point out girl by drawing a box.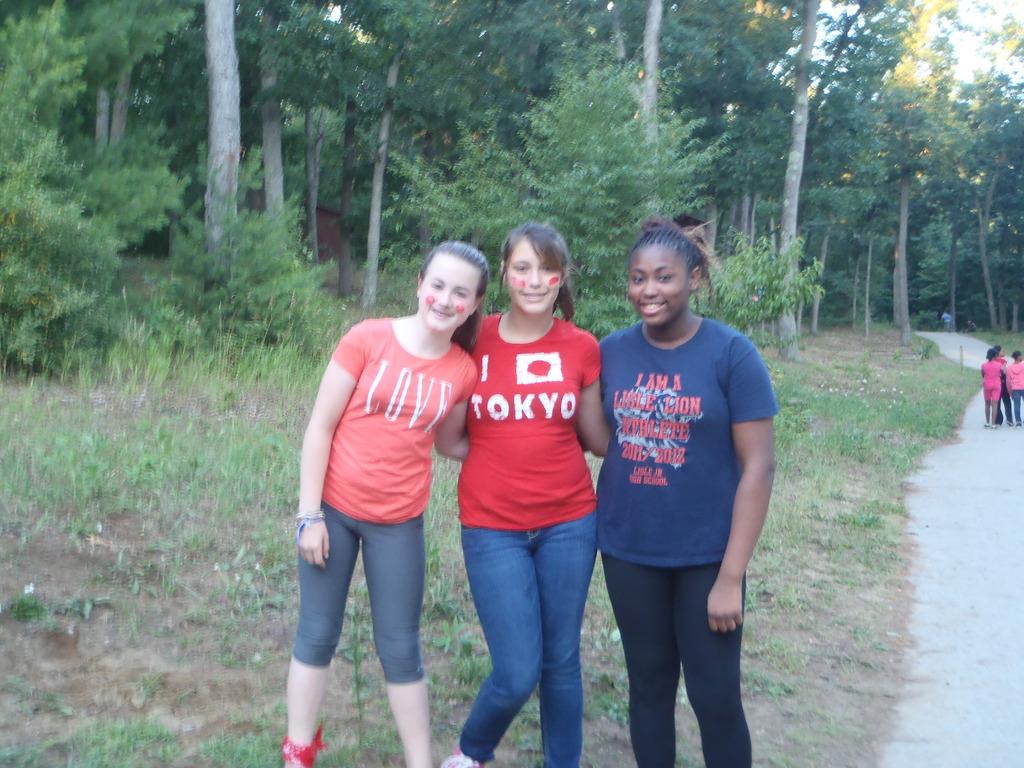
detection(577, 224, 784, 767).
